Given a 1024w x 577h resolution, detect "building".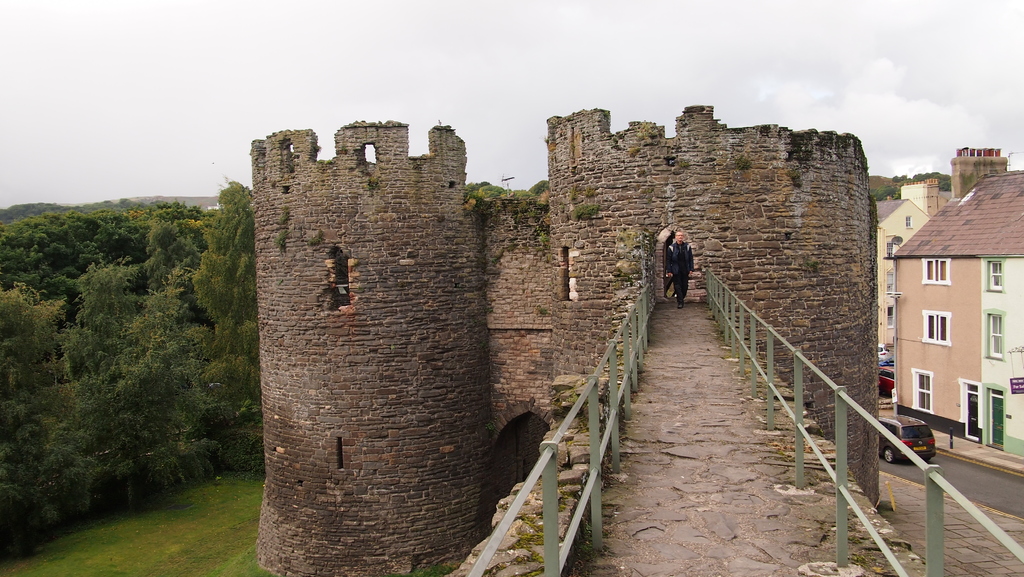
rect(875, 179, 954, 361).
